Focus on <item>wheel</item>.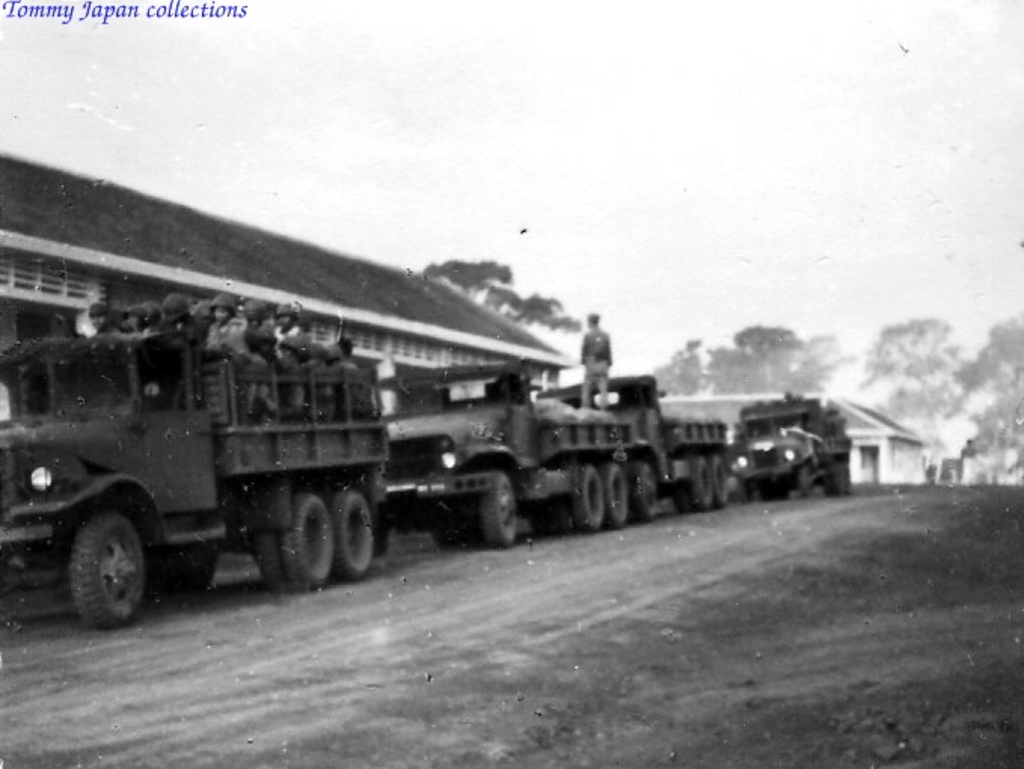
Focused at 602,467,636,529.
